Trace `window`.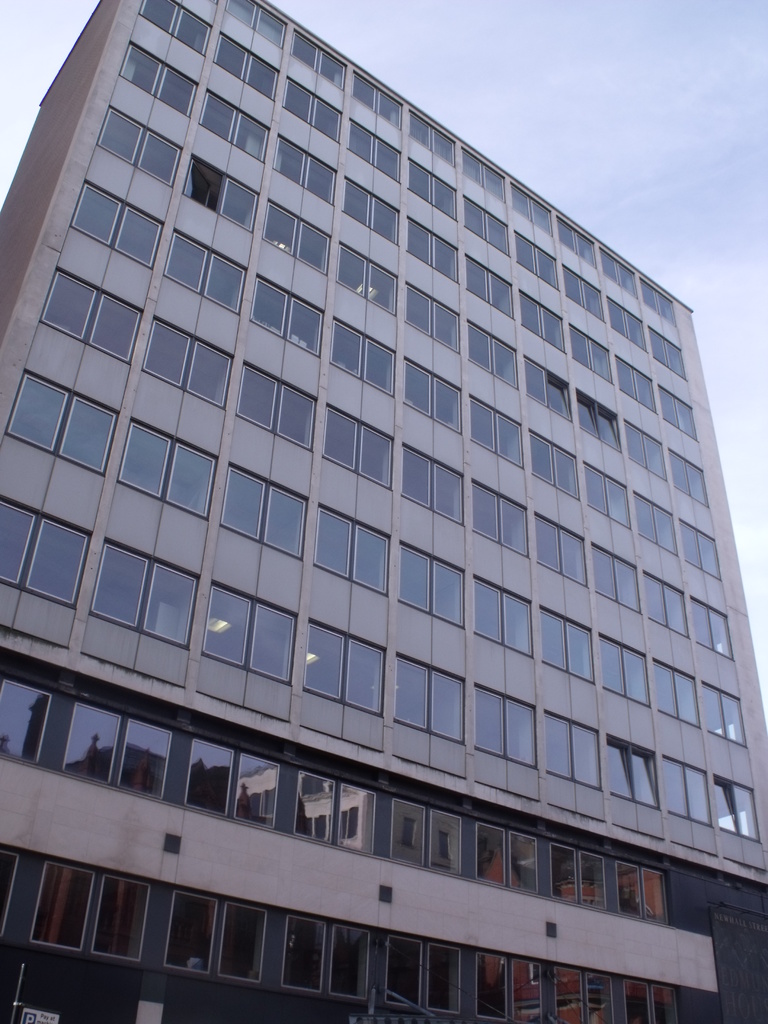
Traced to box(221, 0, 284, 49).
